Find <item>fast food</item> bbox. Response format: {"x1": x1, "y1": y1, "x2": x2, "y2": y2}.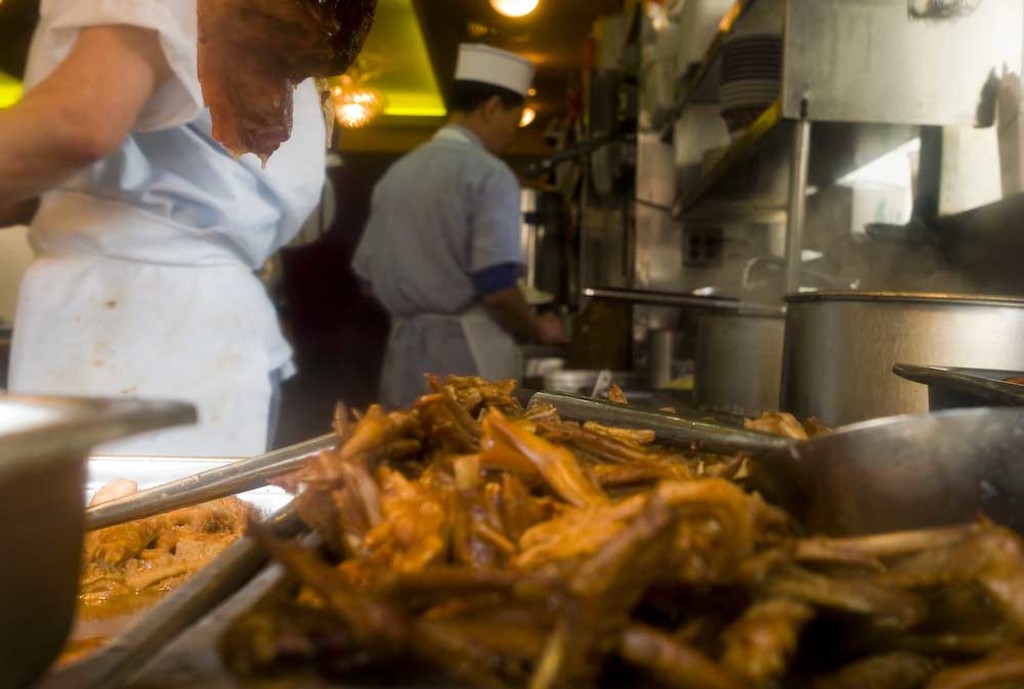
{"x1": 53, "y1": 476, "x2": 266, "y2": 671}.
